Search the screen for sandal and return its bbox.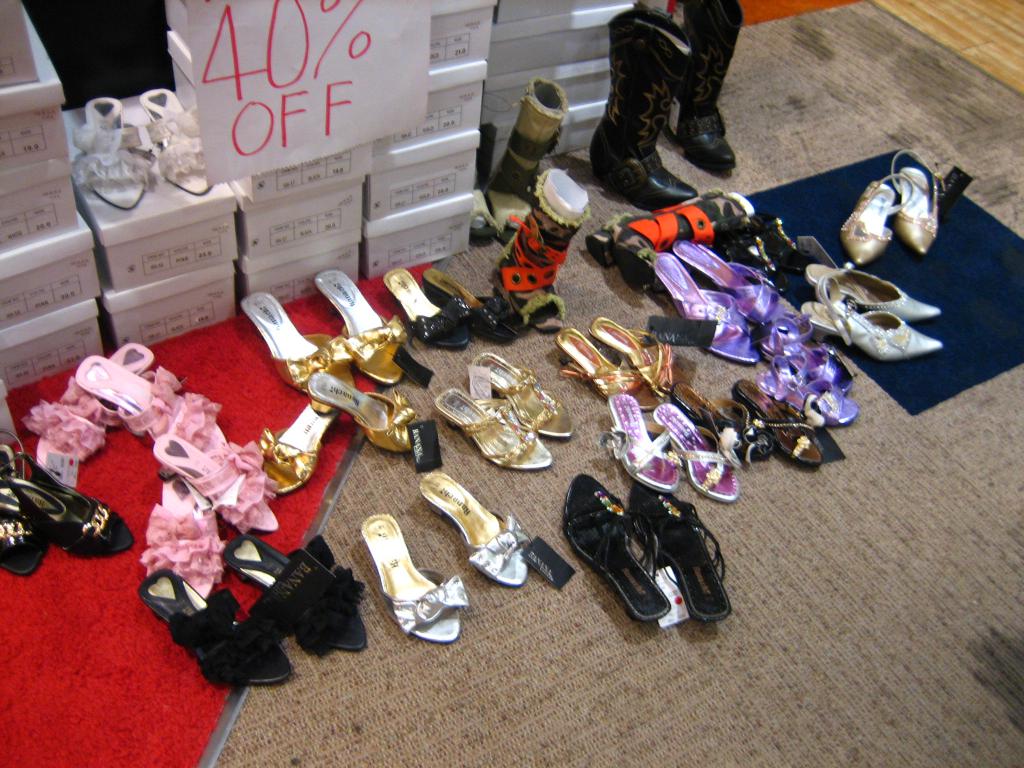
Found: BBox(152, 426, 289, 537).
